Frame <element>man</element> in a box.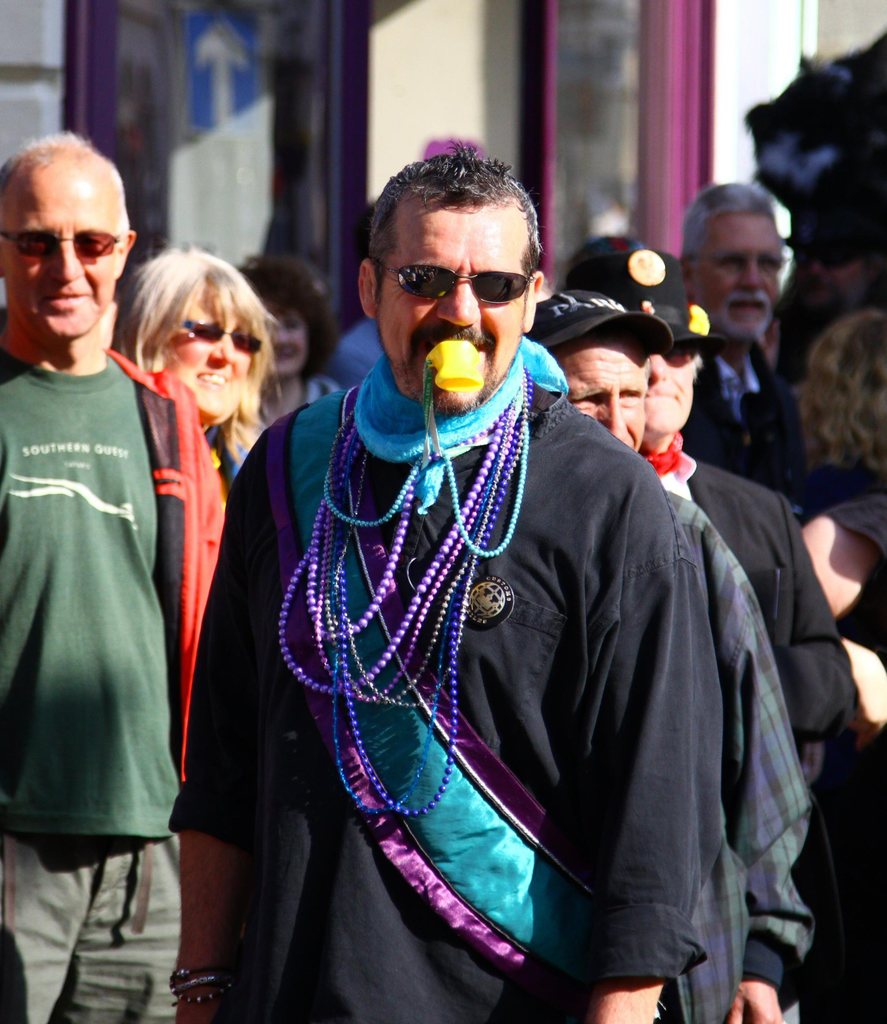
(x1=517, y1=292, x2=675, y2=456).
